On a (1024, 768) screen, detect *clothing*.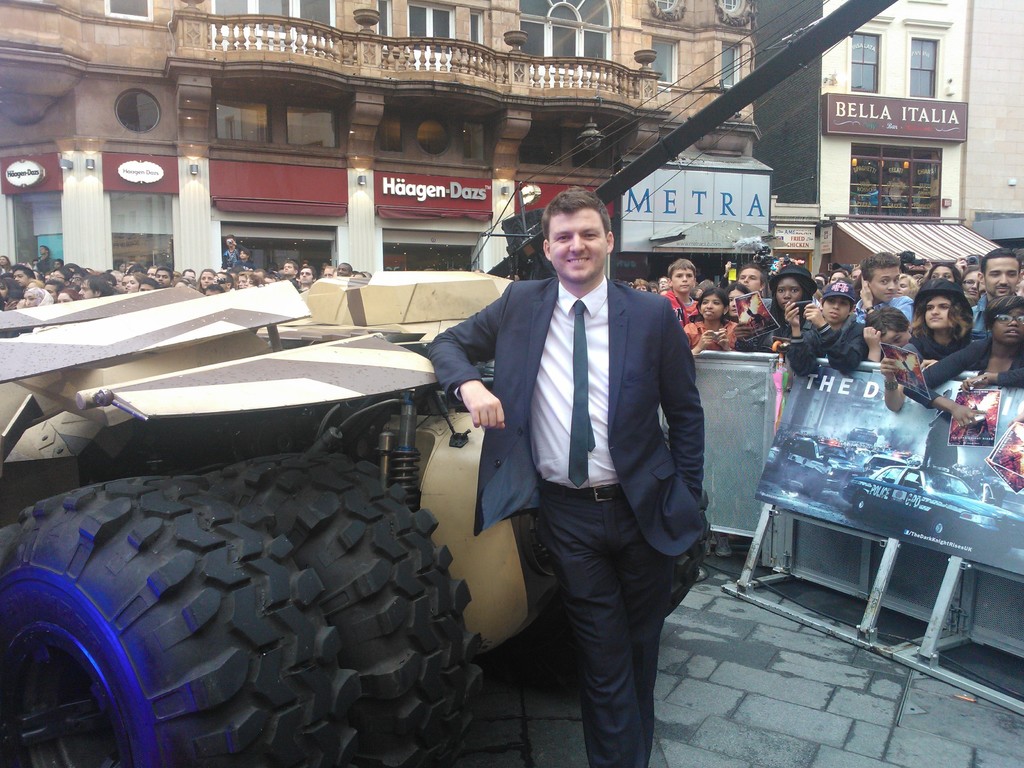
detection(971, 290, 1020, 333).
